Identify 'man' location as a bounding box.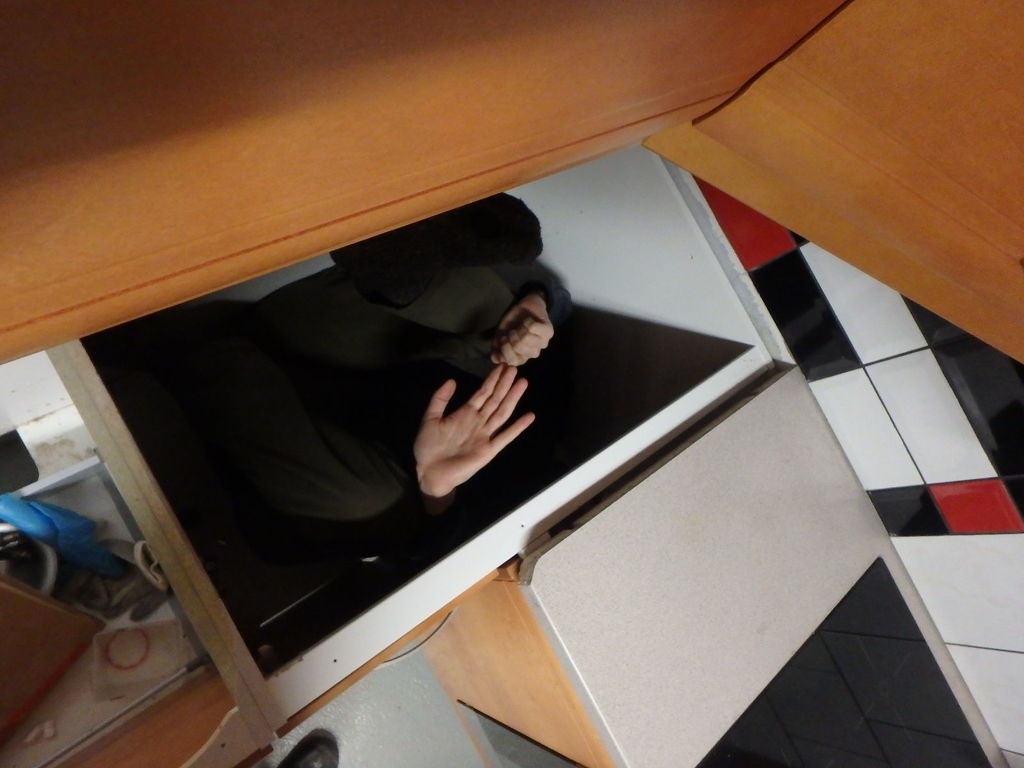
locate(176, 198, 578, 533).
